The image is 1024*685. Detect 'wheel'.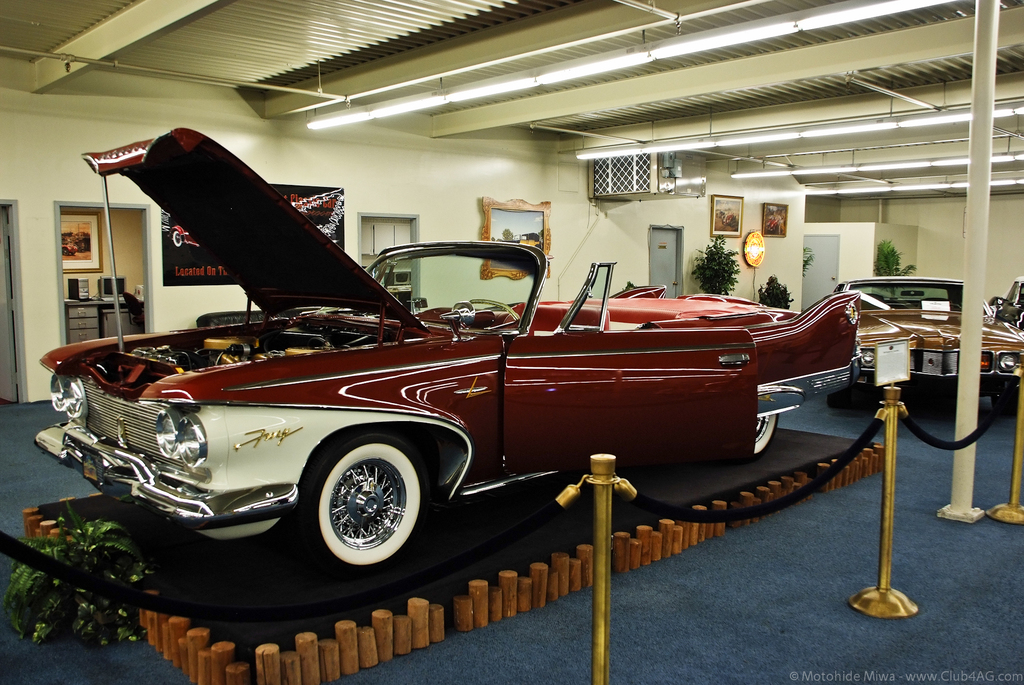
Detection: <region>305, 448, 427, 568</region>.
